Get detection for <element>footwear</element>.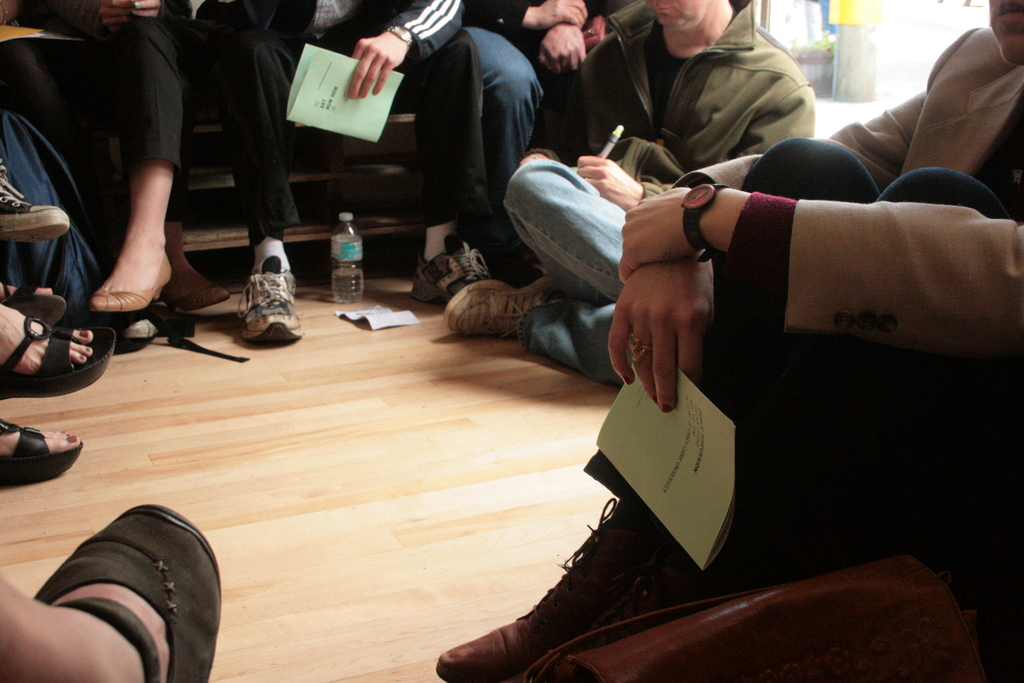
Detection: 93 276 174 315.
